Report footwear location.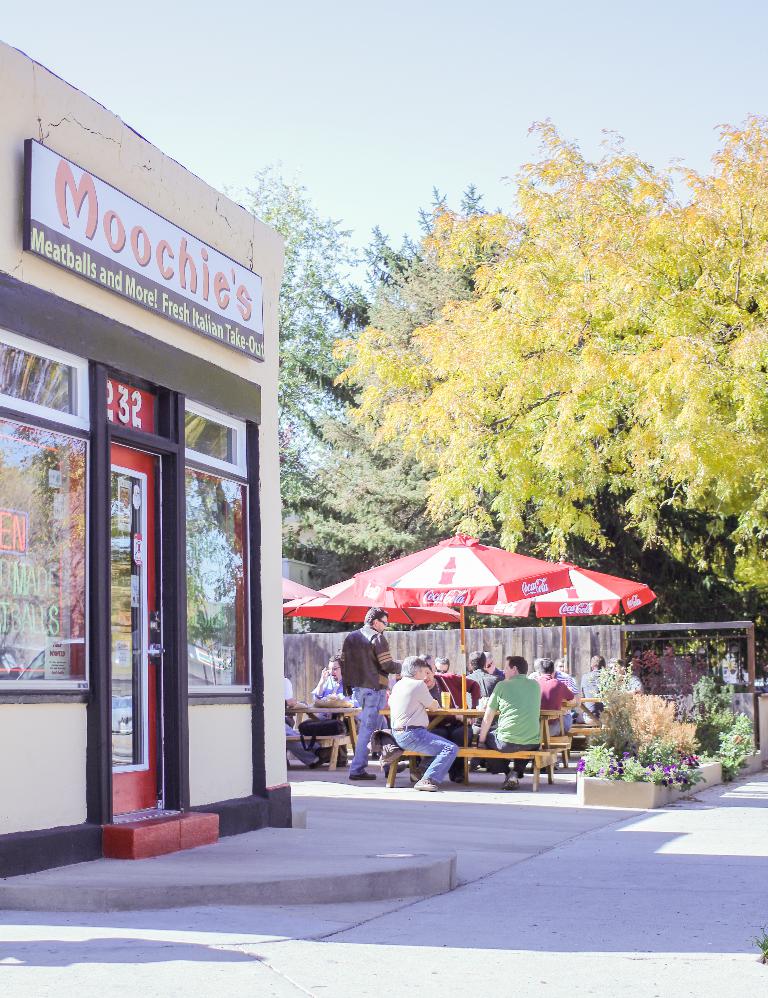
Report: box=[411, 774, 437, 789].
